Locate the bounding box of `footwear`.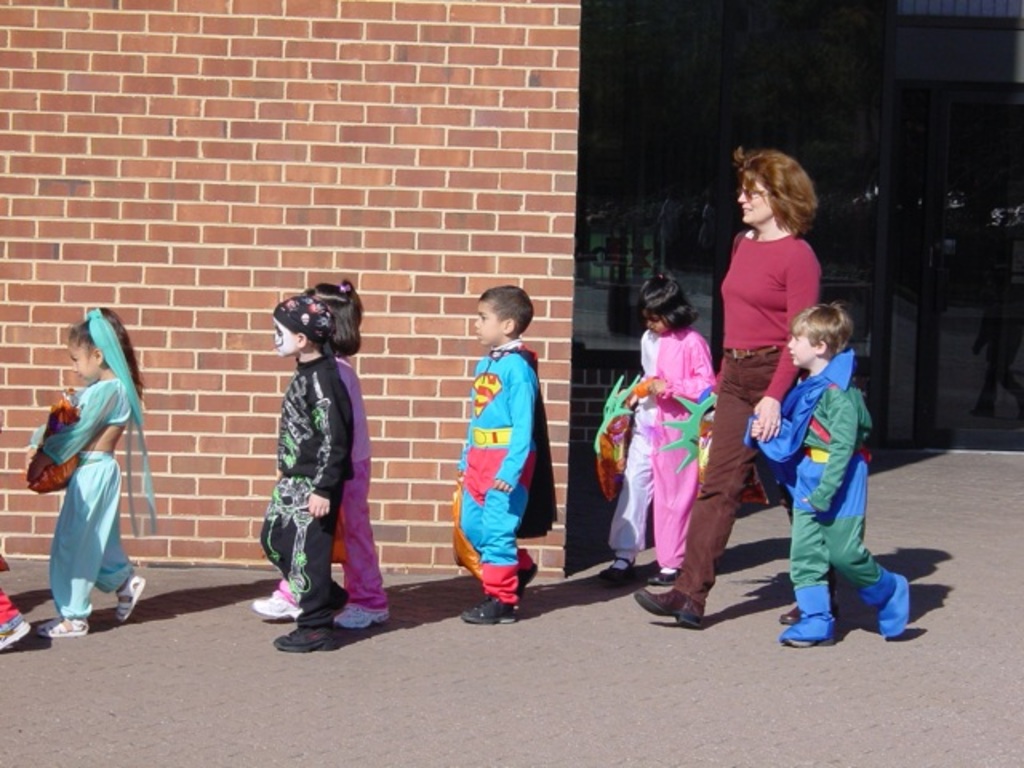
Bounding box: 114, 571, 147, 621.
